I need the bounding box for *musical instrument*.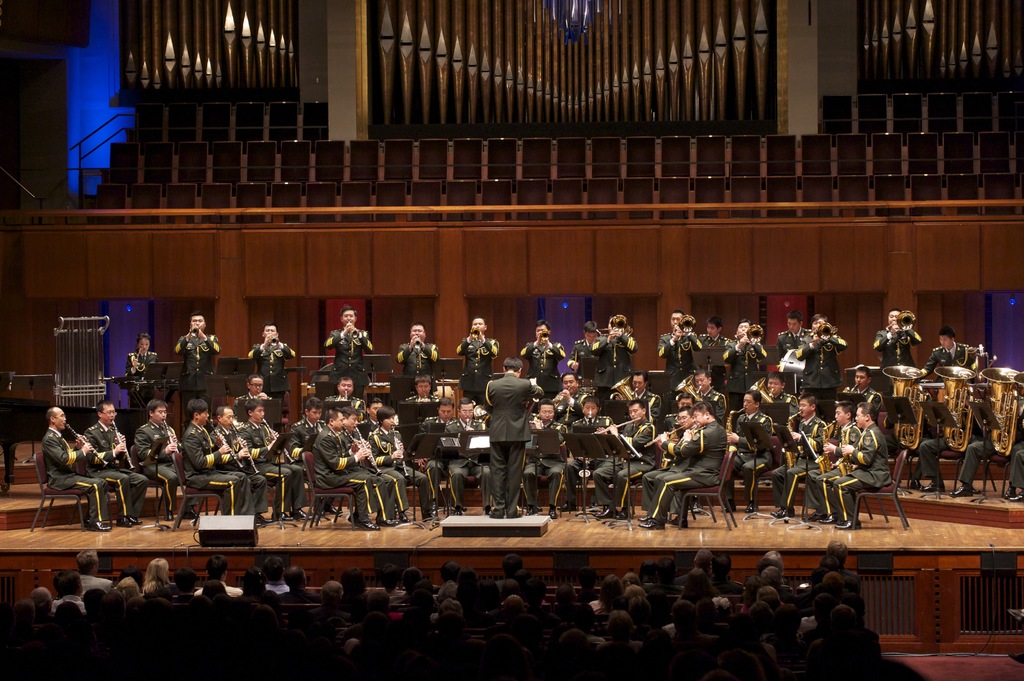
Here it is: rect(961, 344, 993, 371).
